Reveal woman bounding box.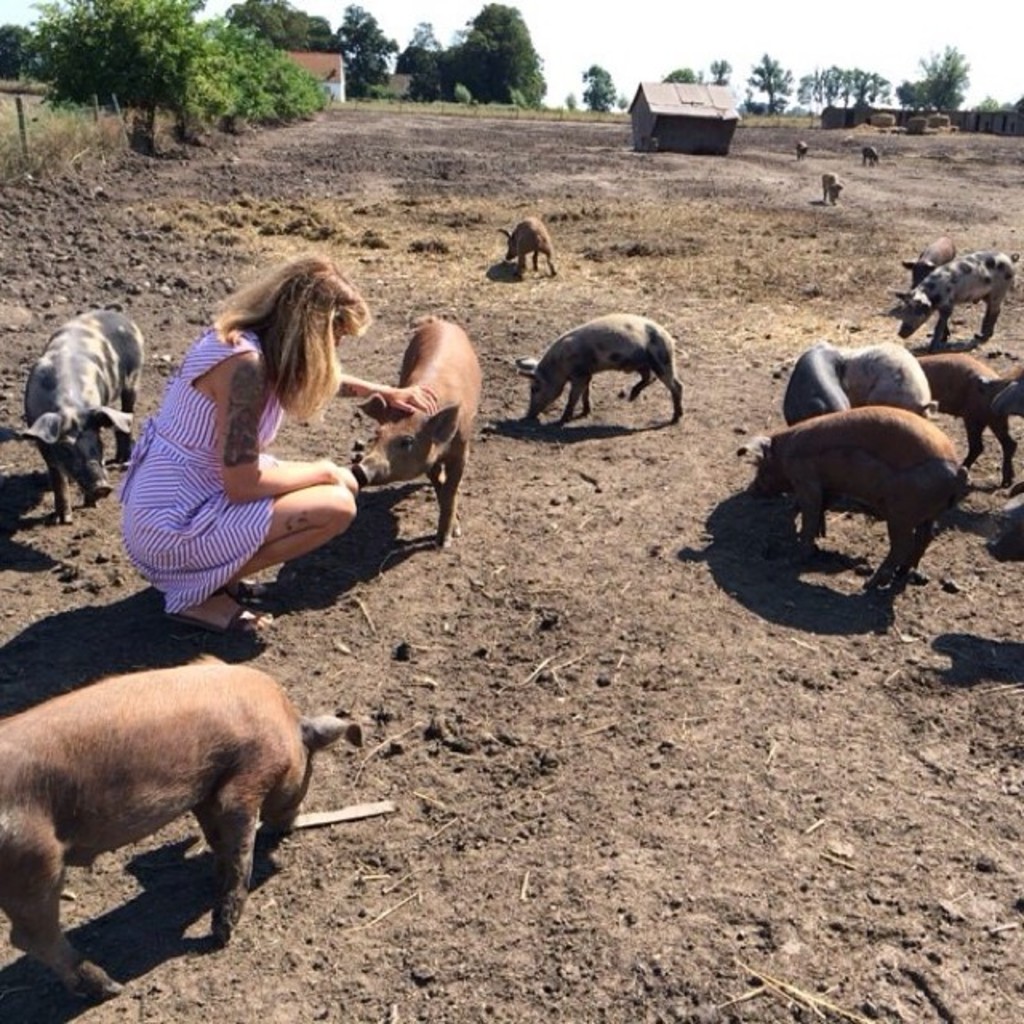
Revealed: {"x1": 109, "y1": 254, "x2": 395, "y2": 670}.
